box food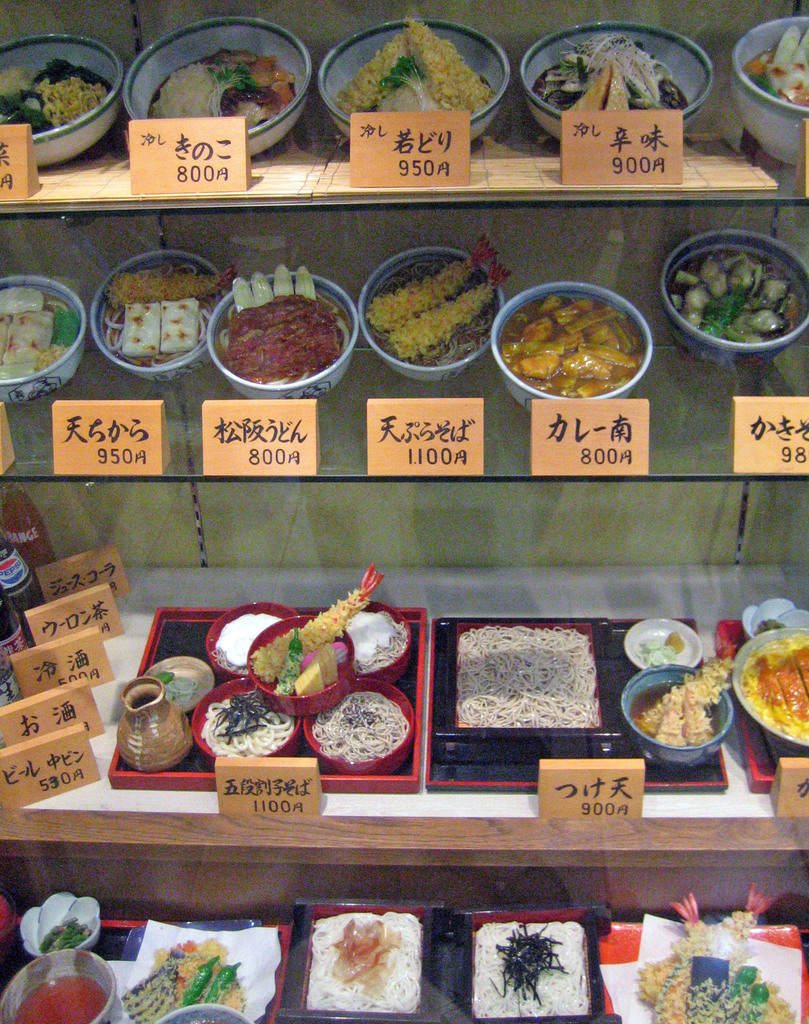
x1=497, y1=295, x2=643, y2=395
